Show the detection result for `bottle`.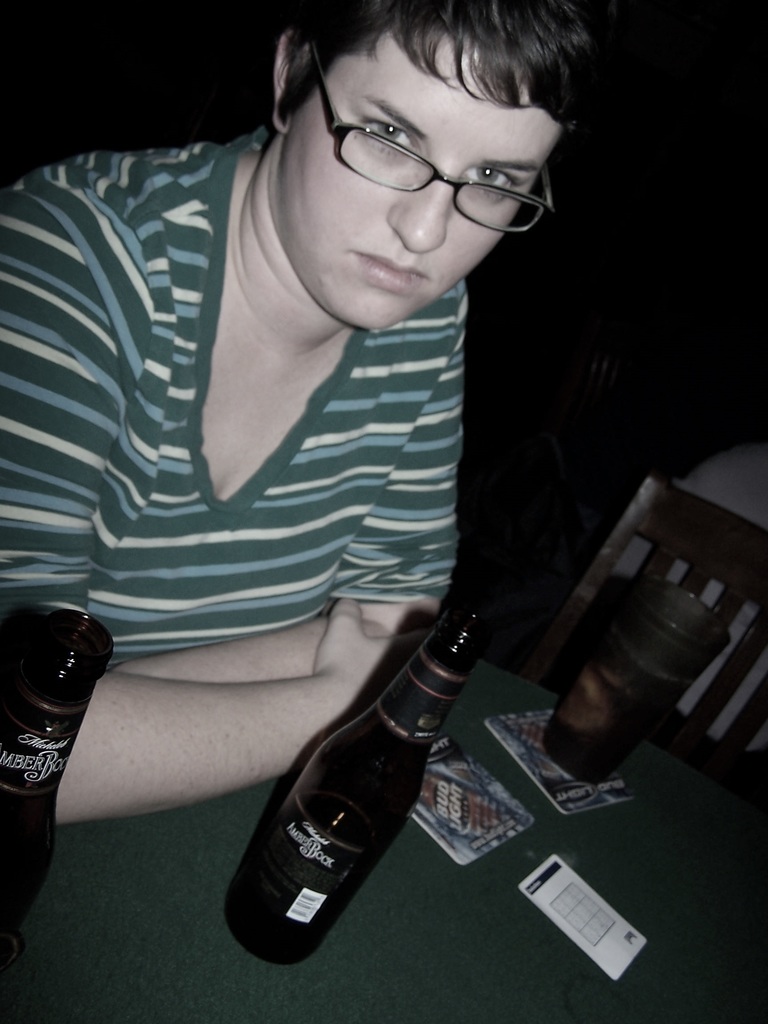
crop(0, 602, 118, 991).
